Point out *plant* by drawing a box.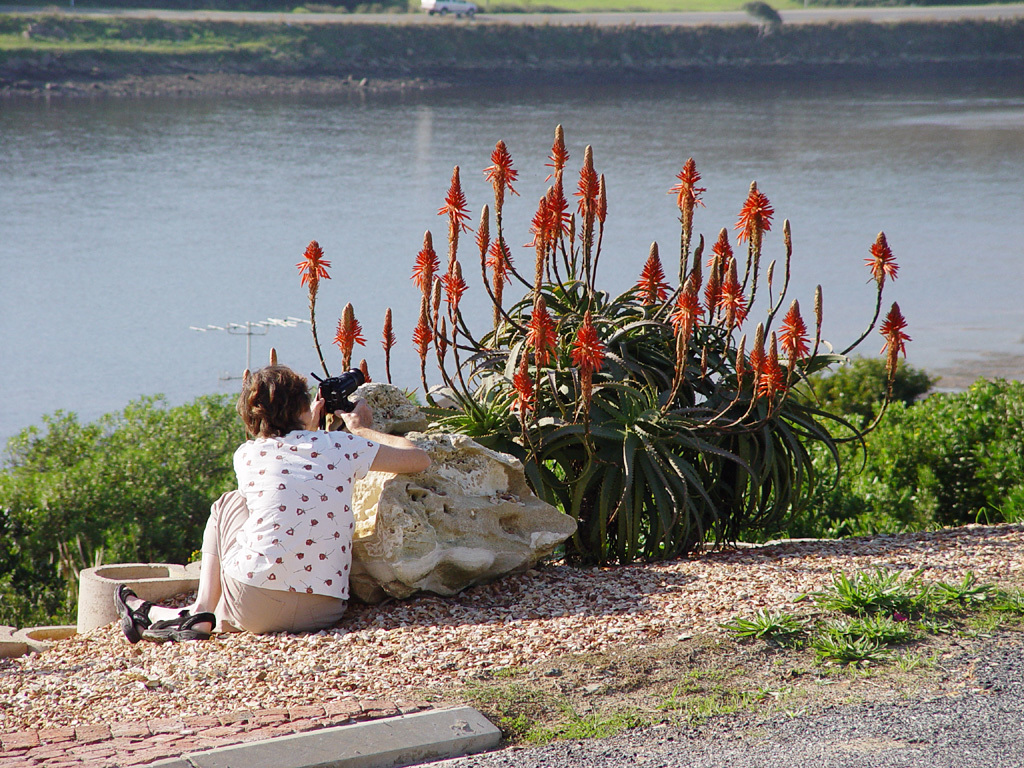
288:108:936:570.
